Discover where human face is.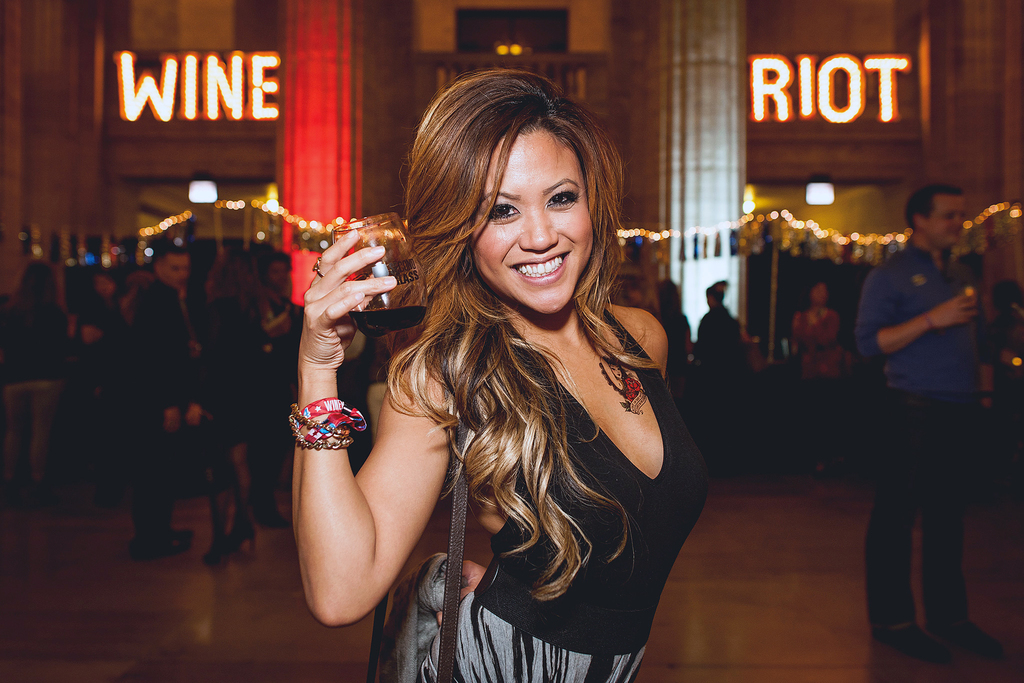
Discovered at [463, 120, 601, 317].
